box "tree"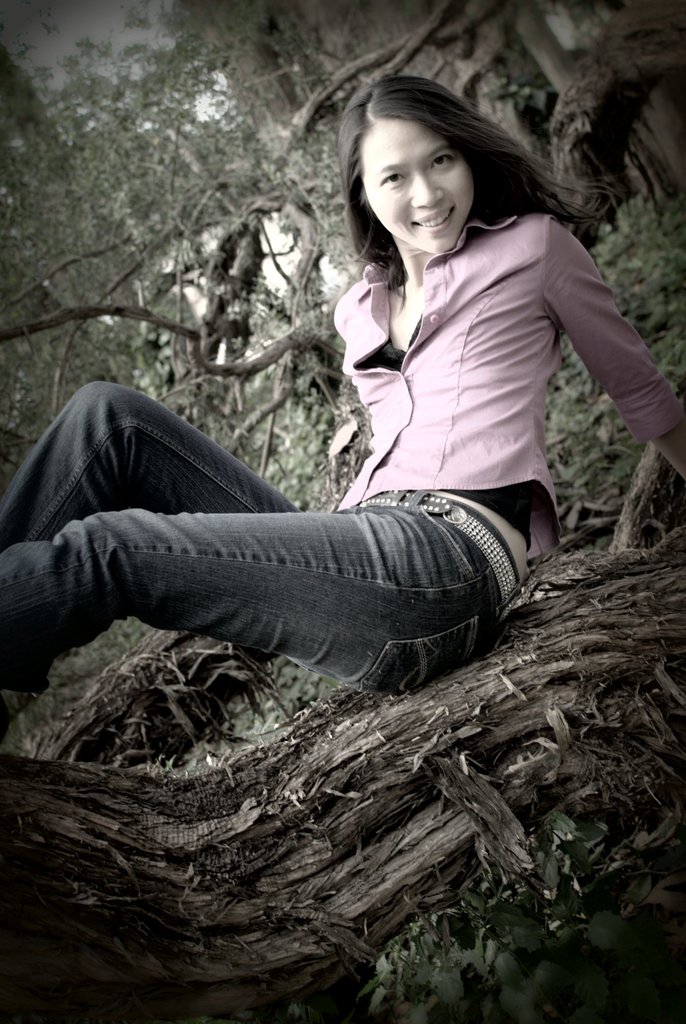
{"x1": 0, "y1": 619, "x2": 671, "y2": 1021}
